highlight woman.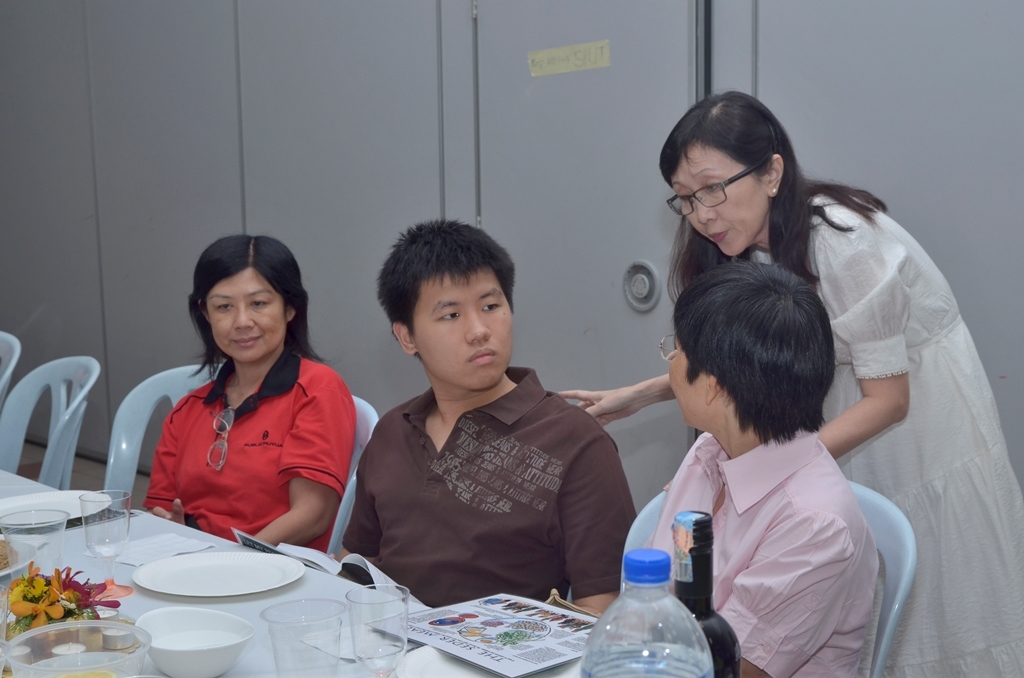
Highlighted region: BBox(119, 239, 365, 573).
